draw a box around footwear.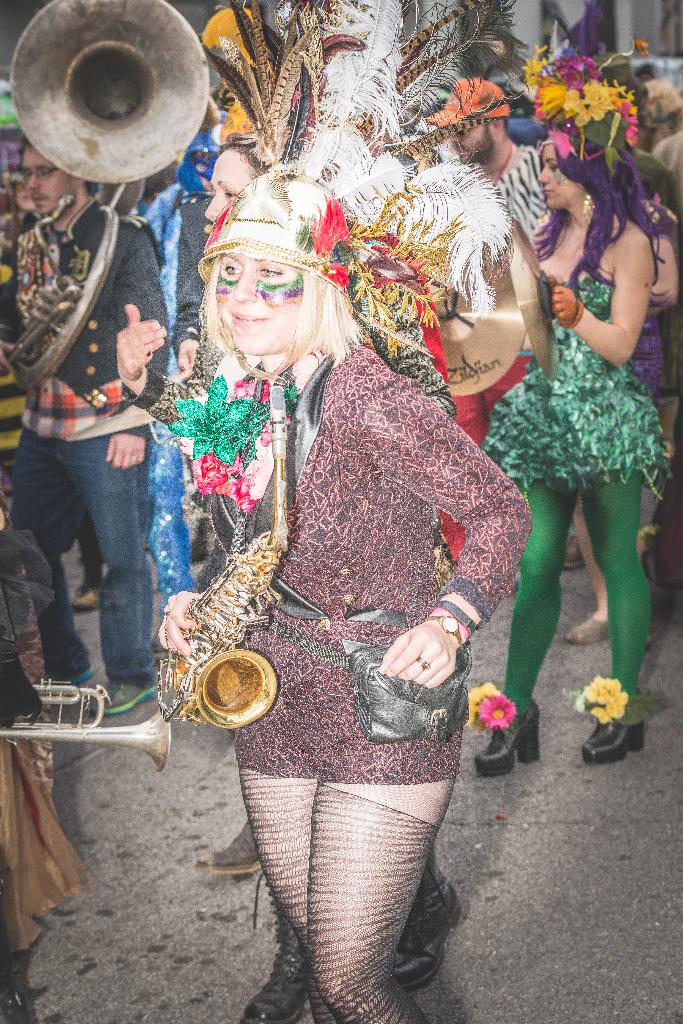
390/842/462/987.
